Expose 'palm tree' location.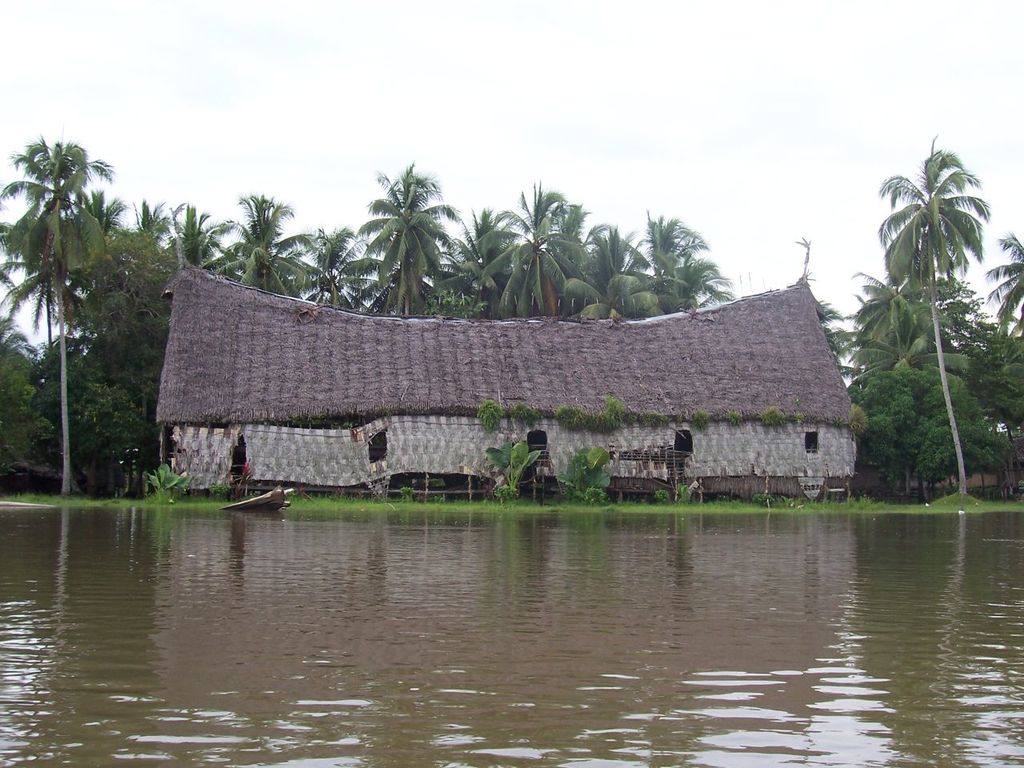
Exposed at 551:390:607:470.
